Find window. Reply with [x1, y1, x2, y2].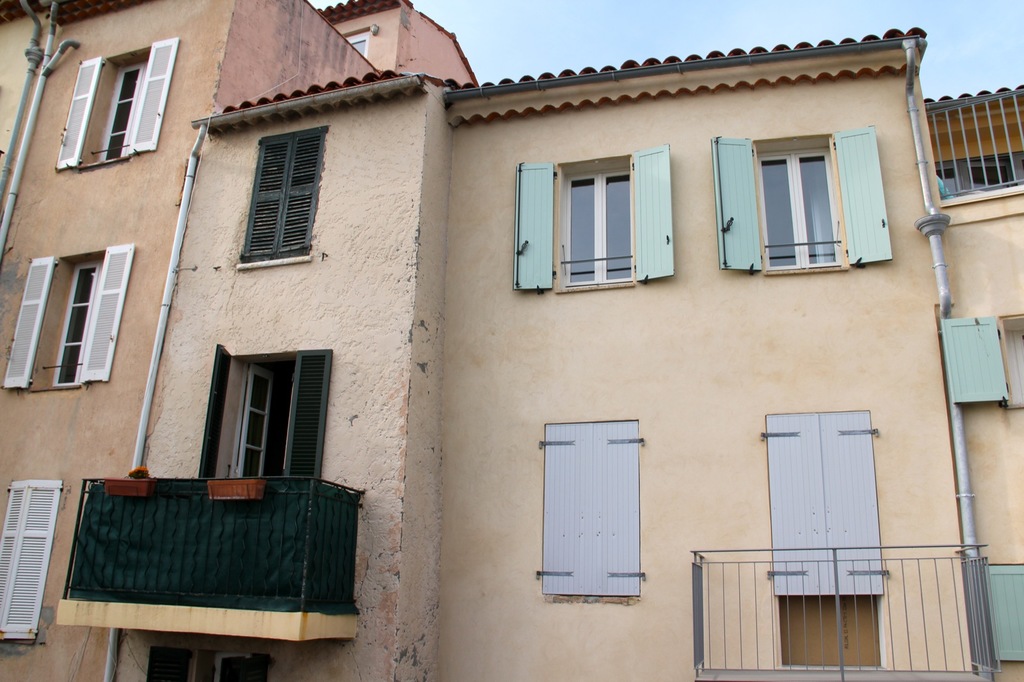
[708, 126, 897, 275].
